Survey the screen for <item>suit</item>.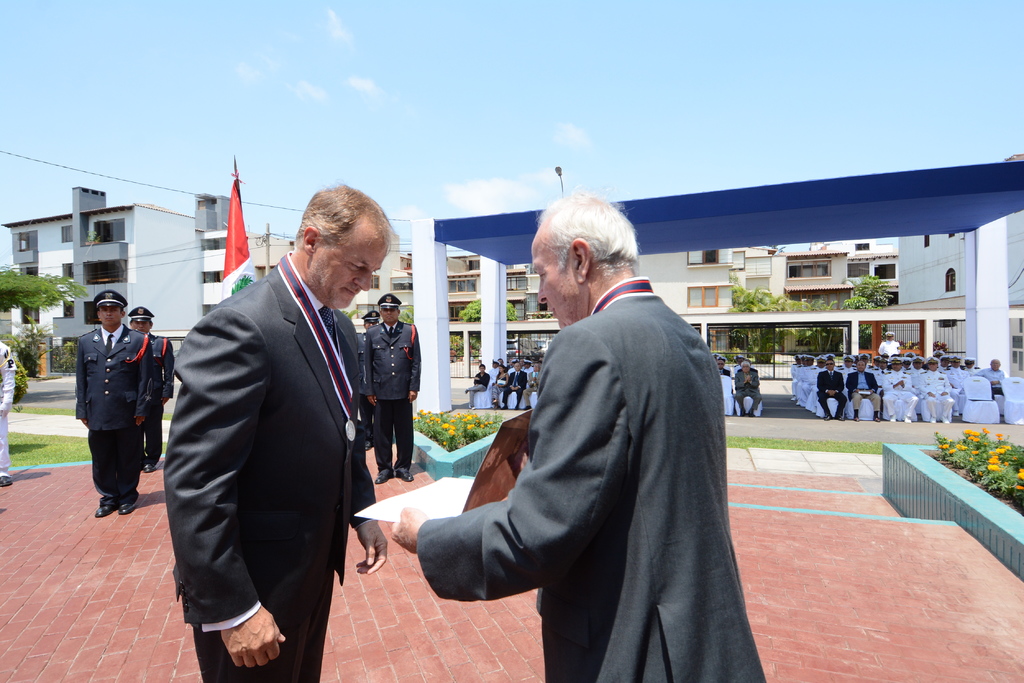
Survey found: BBox(151, 186, 388, 682).
